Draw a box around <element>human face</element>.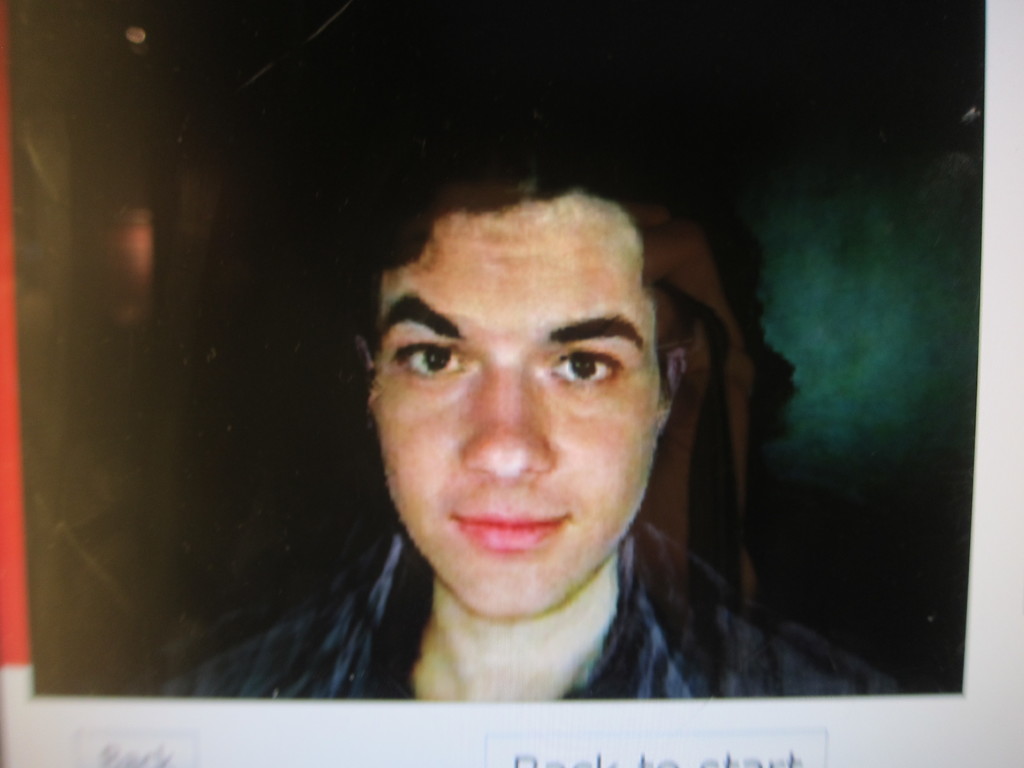
bbox=(358, 190, 684, 628).
